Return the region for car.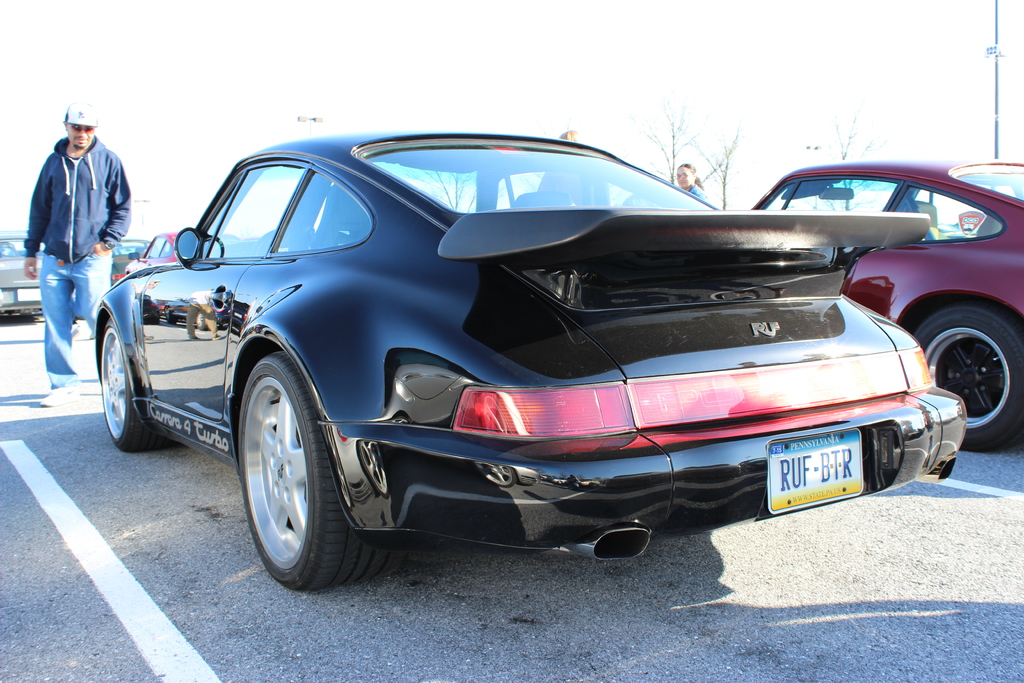
bbox=(0, 229, 51, 318).
